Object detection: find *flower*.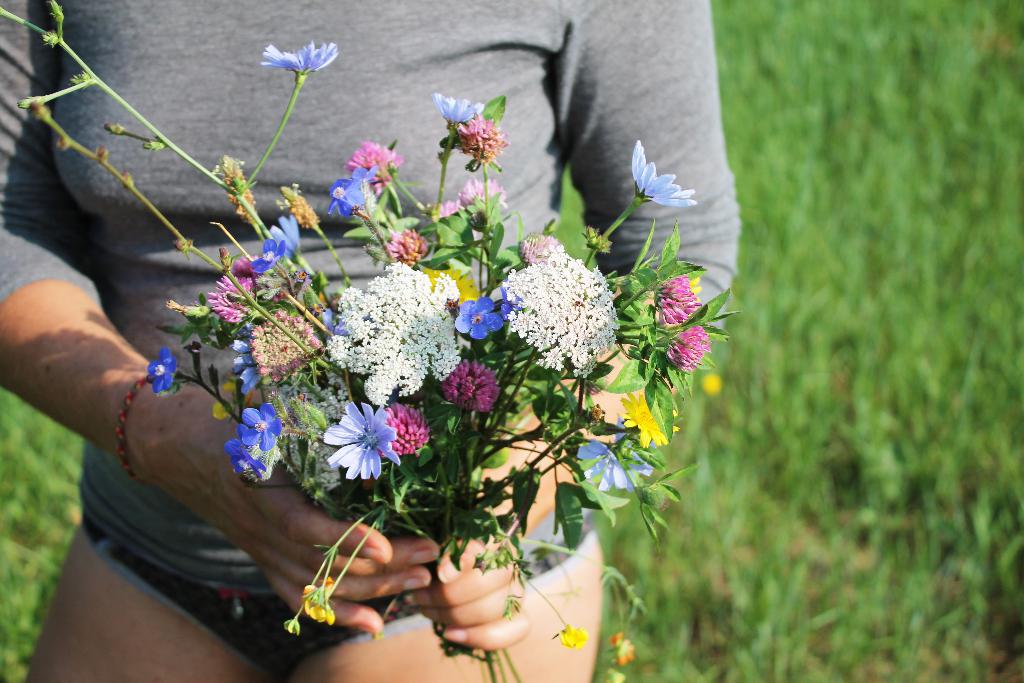
x1=449 y1=297 x2=508 y2=344.
